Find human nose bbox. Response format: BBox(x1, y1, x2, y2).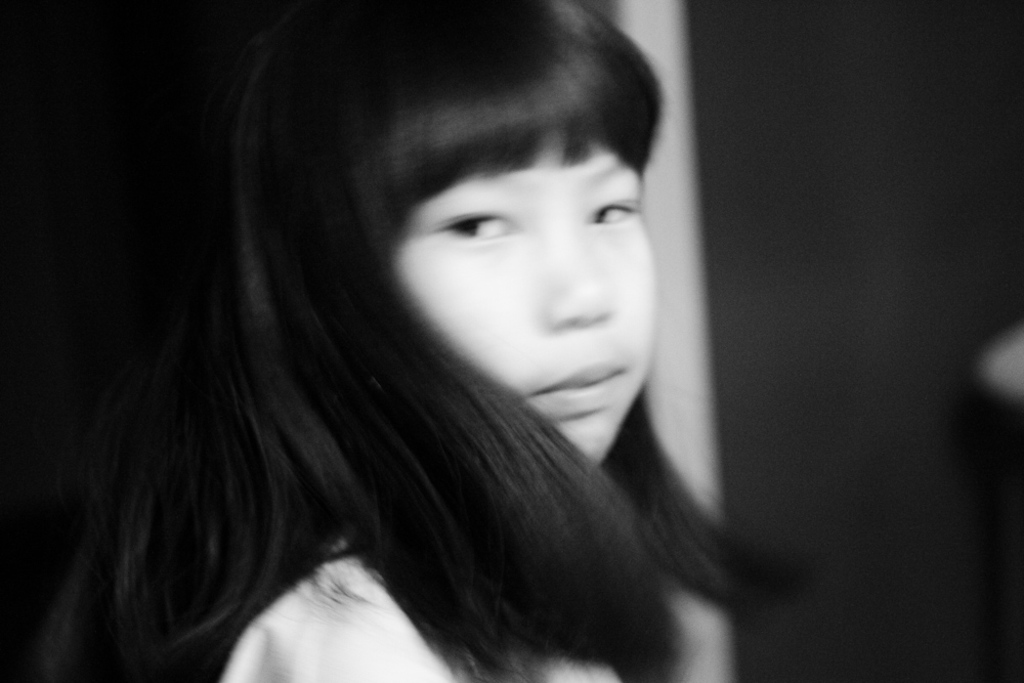
BBox(543, 215, 612, 329).
